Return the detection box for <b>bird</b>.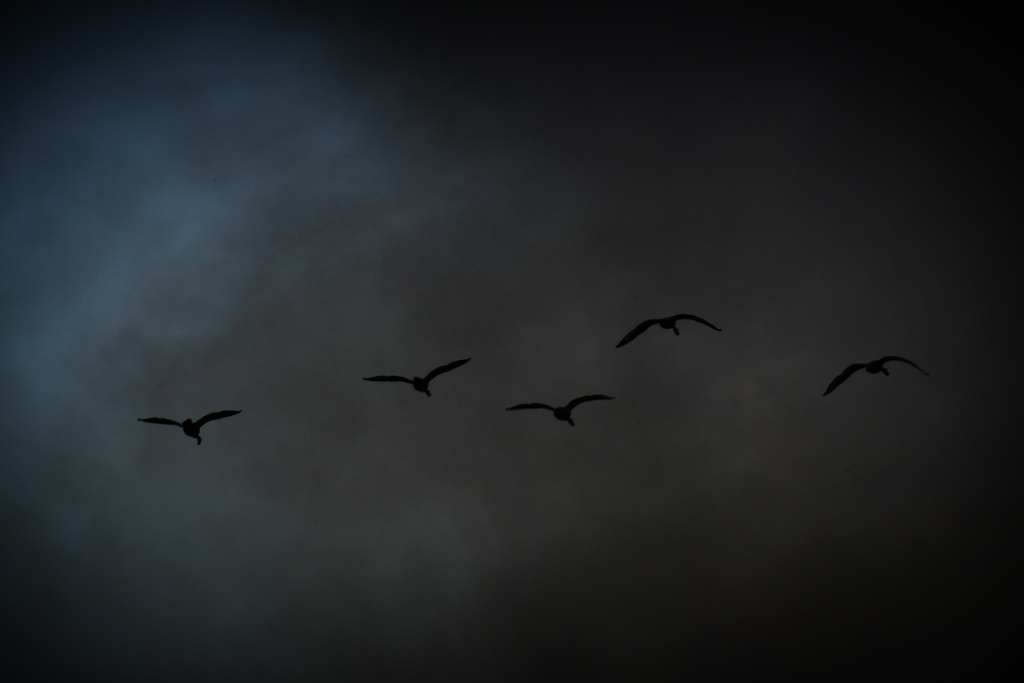
x1=140 y1=410 x2=243 y2=447.
